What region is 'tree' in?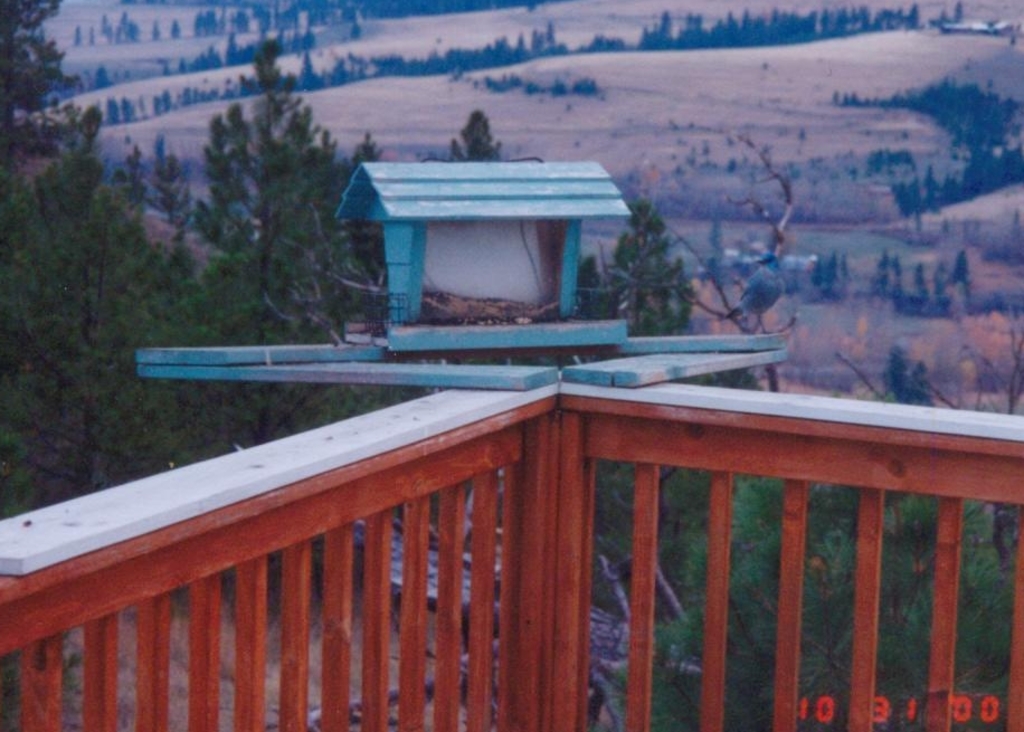
579,399,1014,731.
